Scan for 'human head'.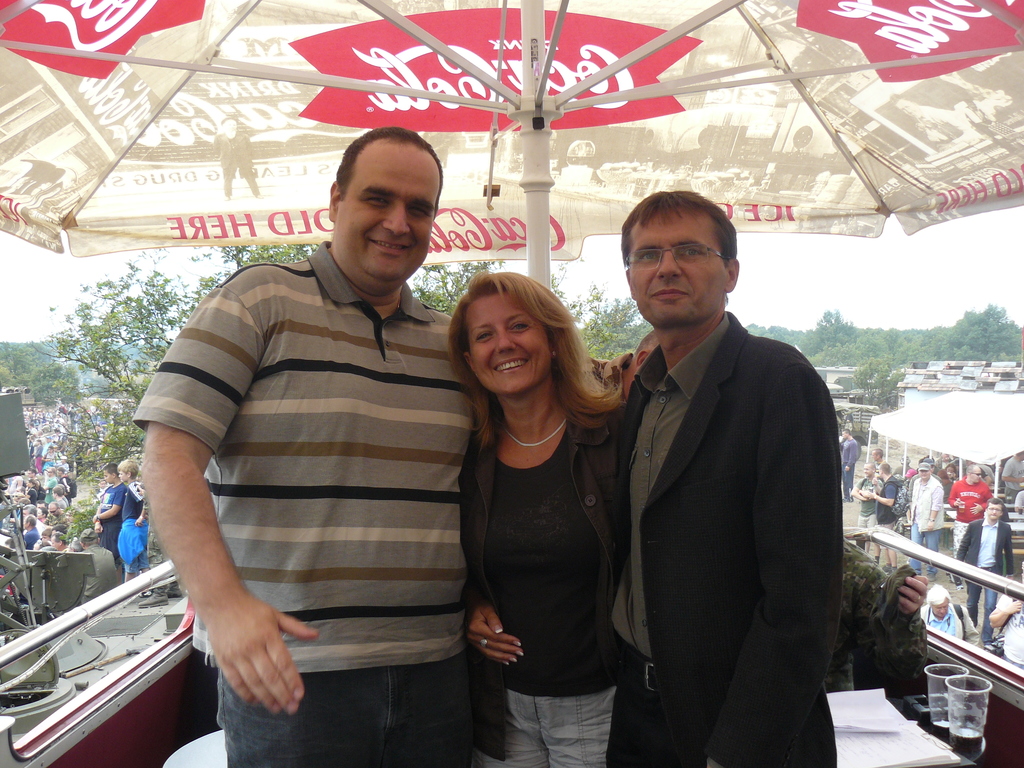
Scan result: 459,269,570,402.
